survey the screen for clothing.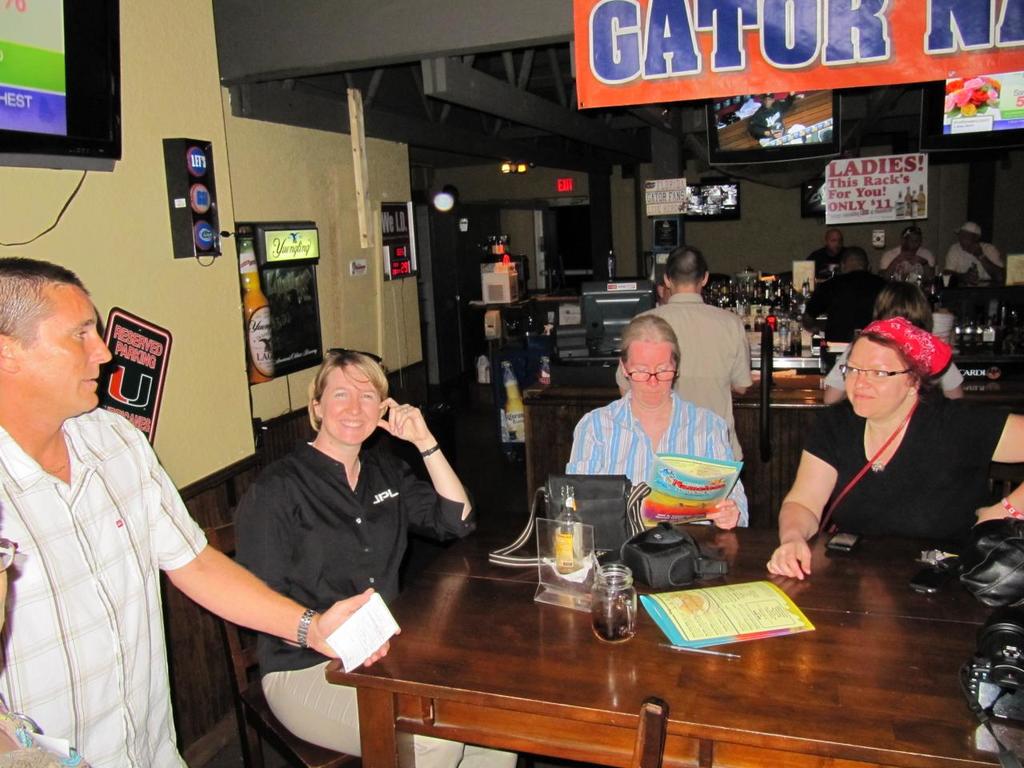
Survey found: <region>811, 247, 866, 275</region>.
